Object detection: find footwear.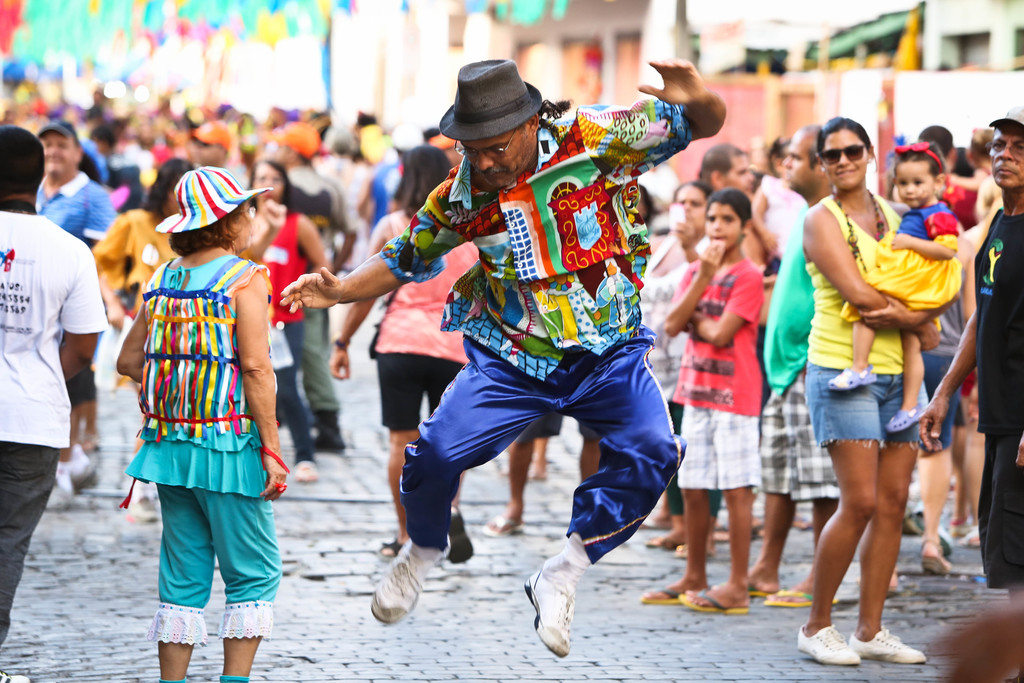
[938,534,955,557].
